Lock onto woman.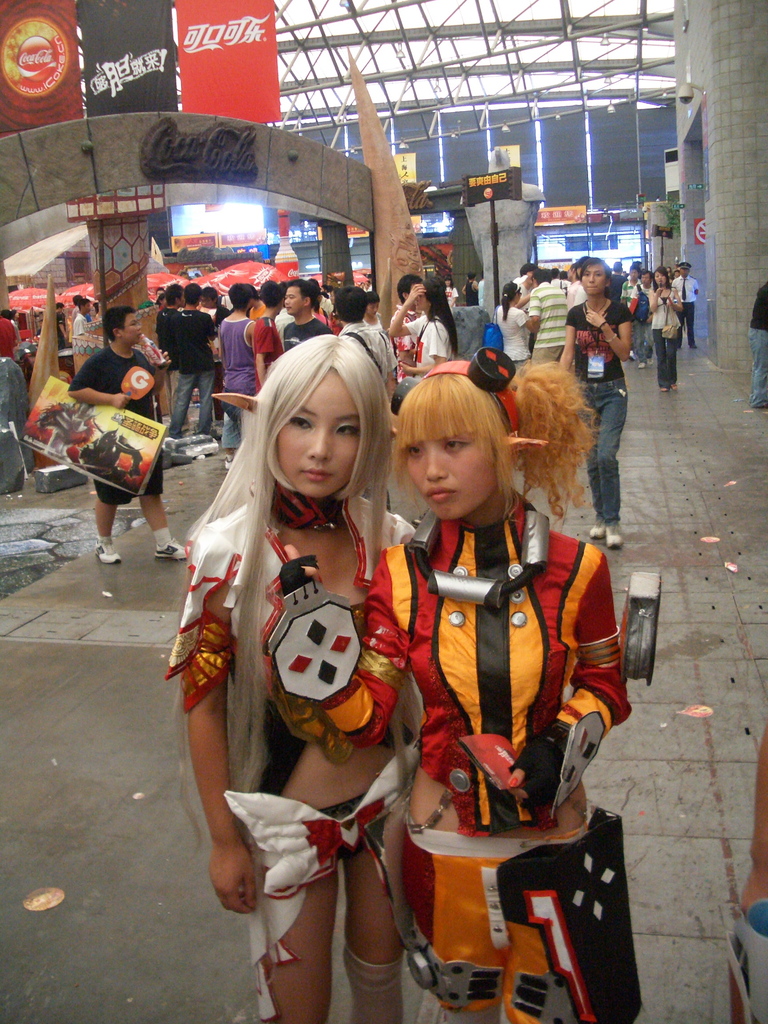
Locked: region(499, 283, 542, 380).
